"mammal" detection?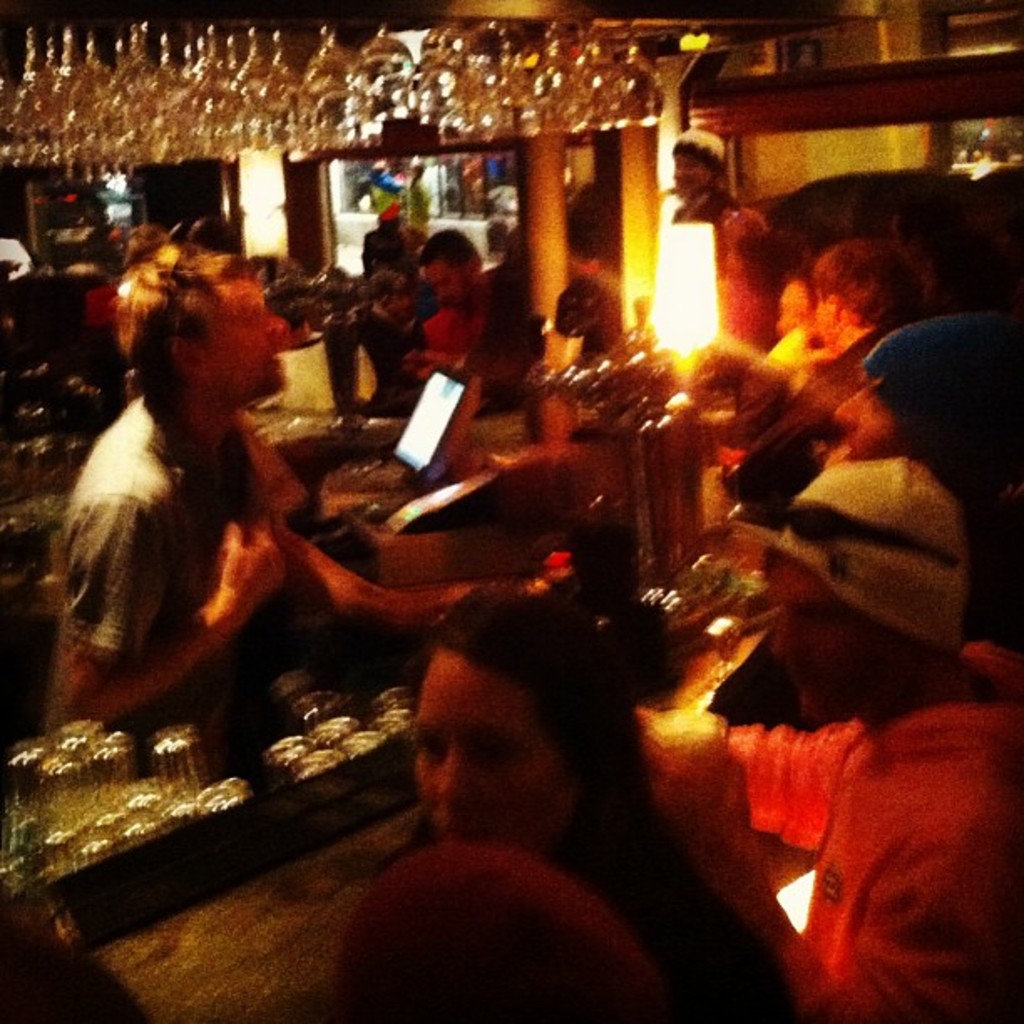
629 443 1022 1022
